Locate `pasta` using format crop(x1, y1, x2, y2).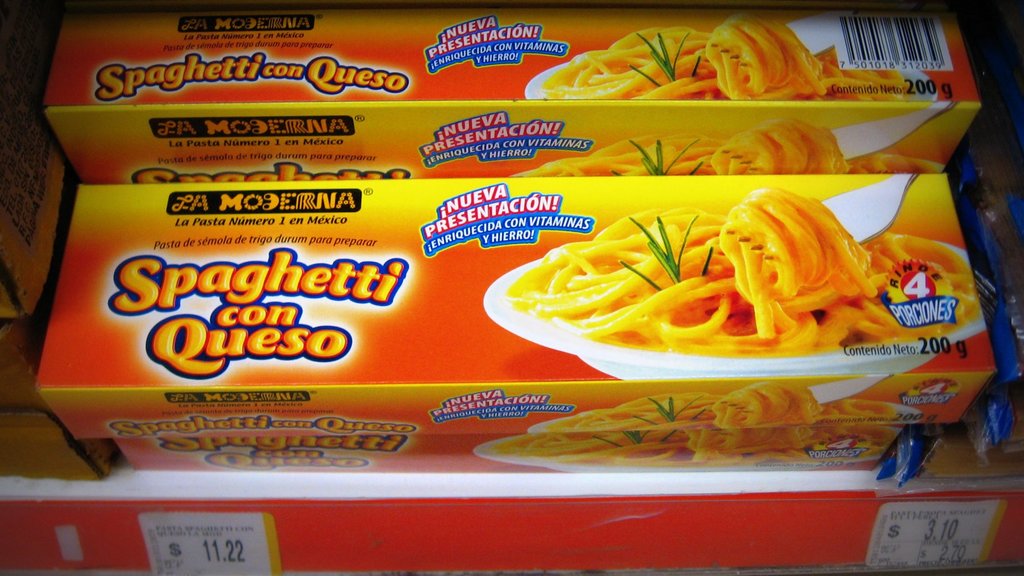
crop(507, 186, 976, 358).
